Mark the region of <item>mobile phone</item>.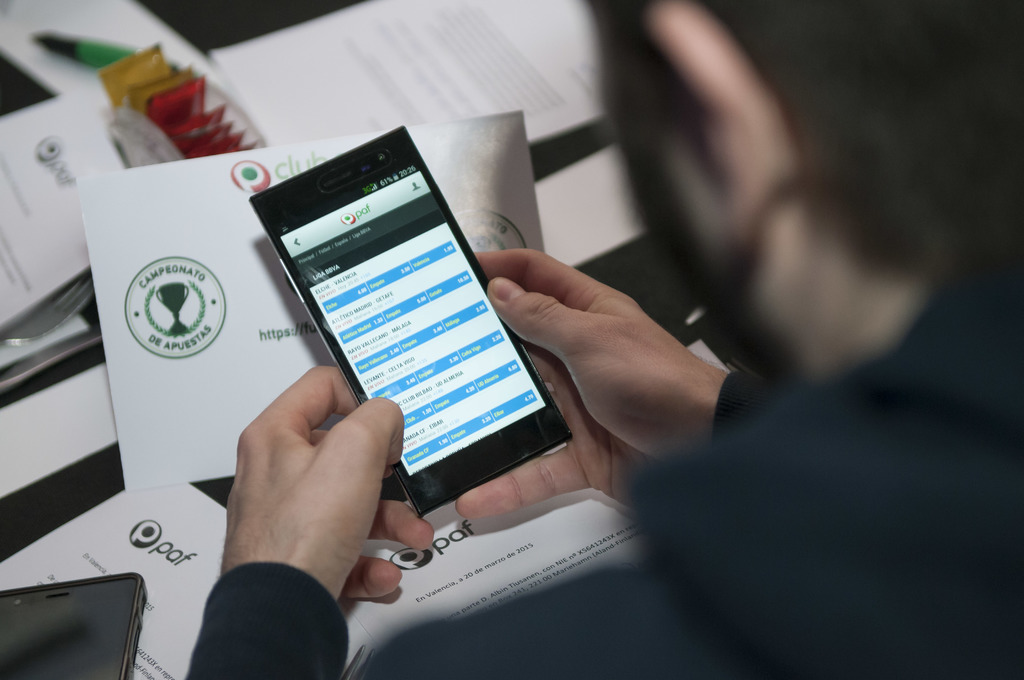
Region: [0, 571, 147, 679].
